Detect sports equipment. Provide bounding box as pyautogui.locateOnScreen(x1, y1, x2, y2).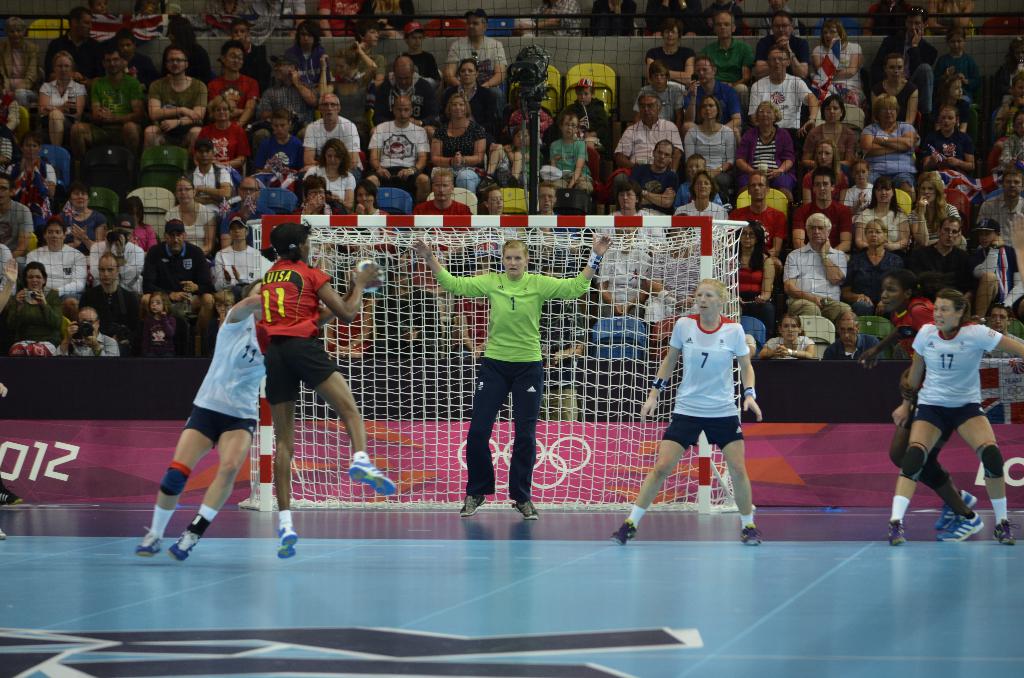
pyautogui.locateOnScreen(936, 509, 984, 542).
